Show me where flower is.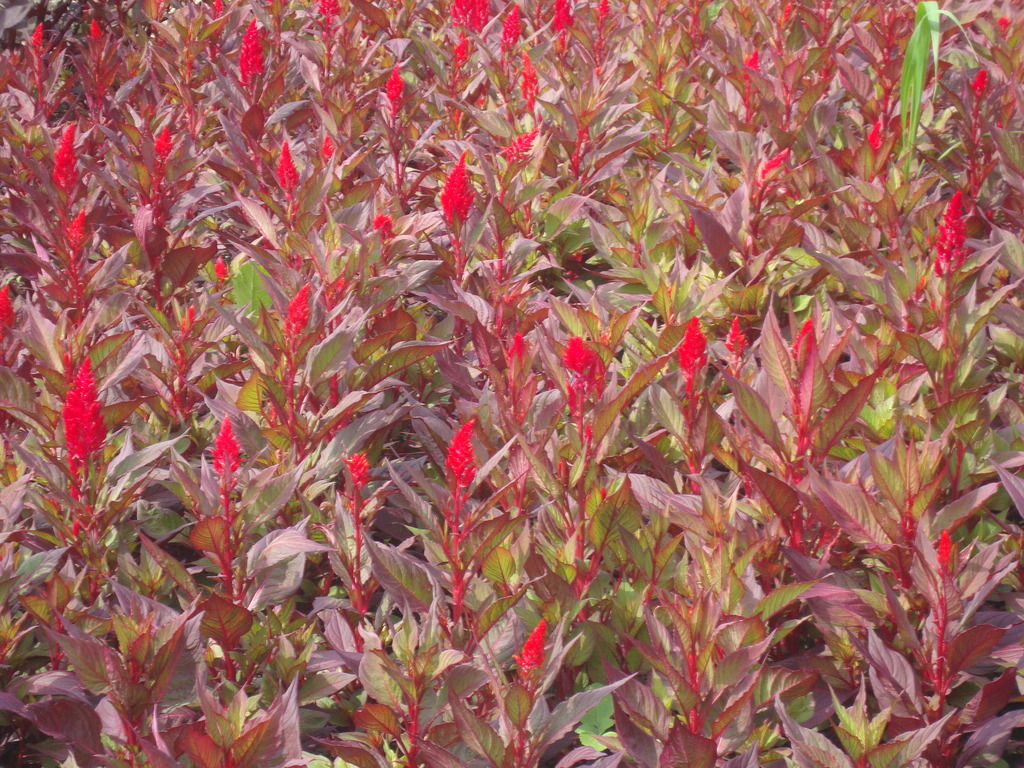
flower is at x1=452, y1=0, x2=489, y2=33.
